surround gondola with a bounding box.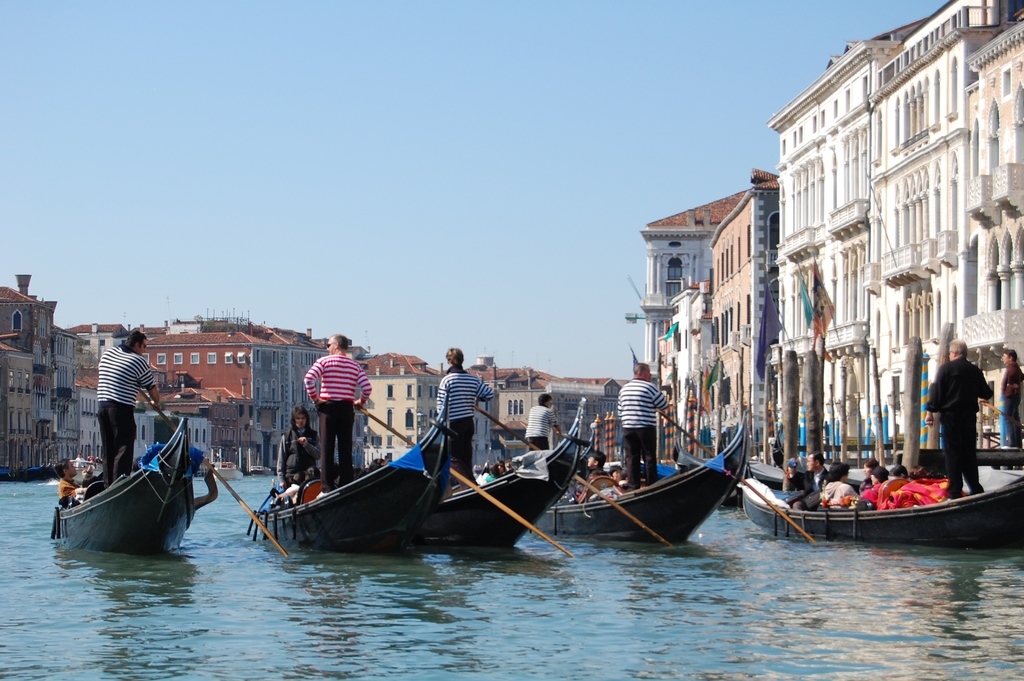
530, 406, 749, 548.
